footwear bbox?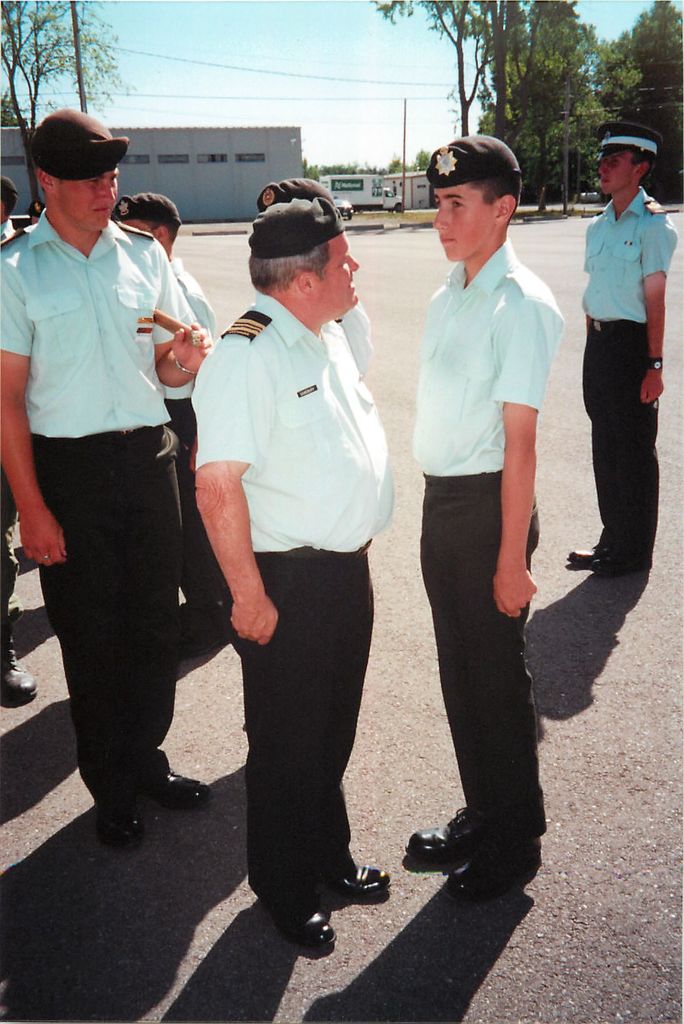
(x1=339, y1=862, x2=388, y2=890)
